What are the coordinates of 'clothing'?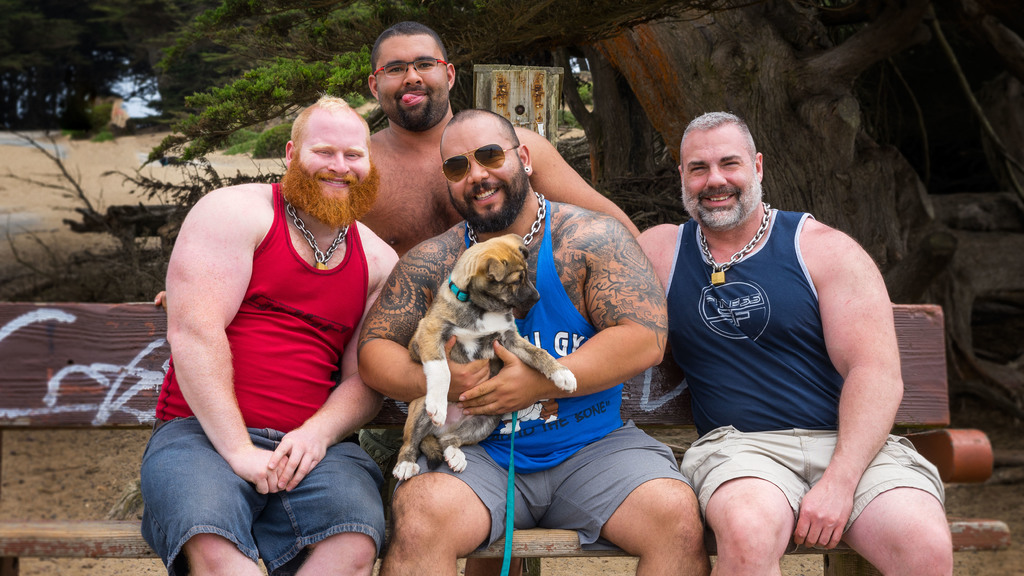
(138, 177, 391, 575).
